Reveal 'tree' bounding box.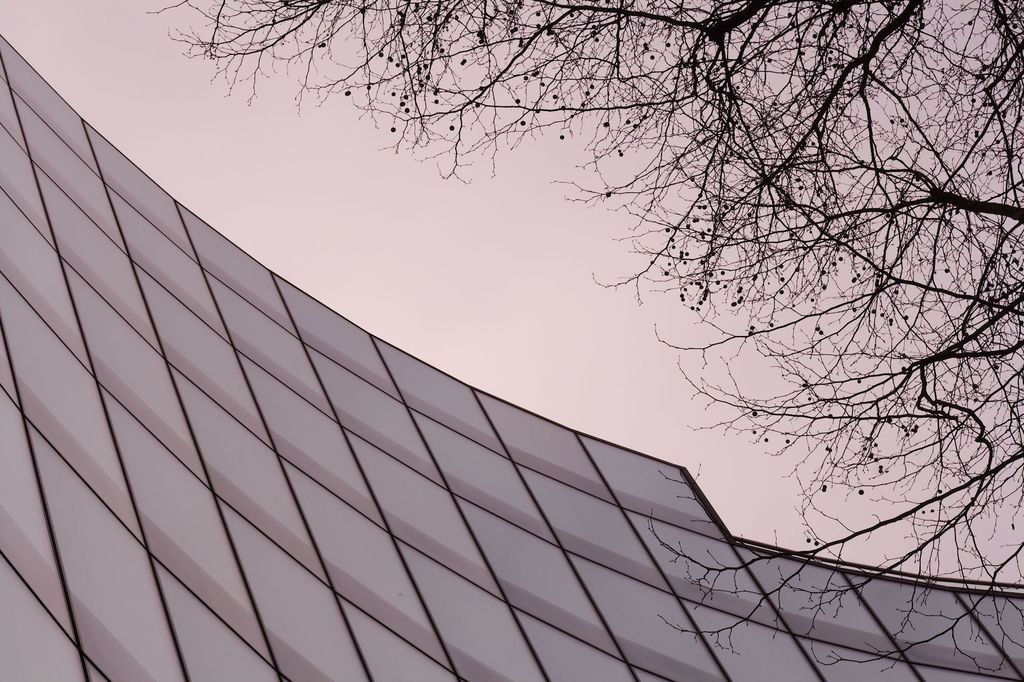
Revealed: Rect(140, 0, 1023, 681).
